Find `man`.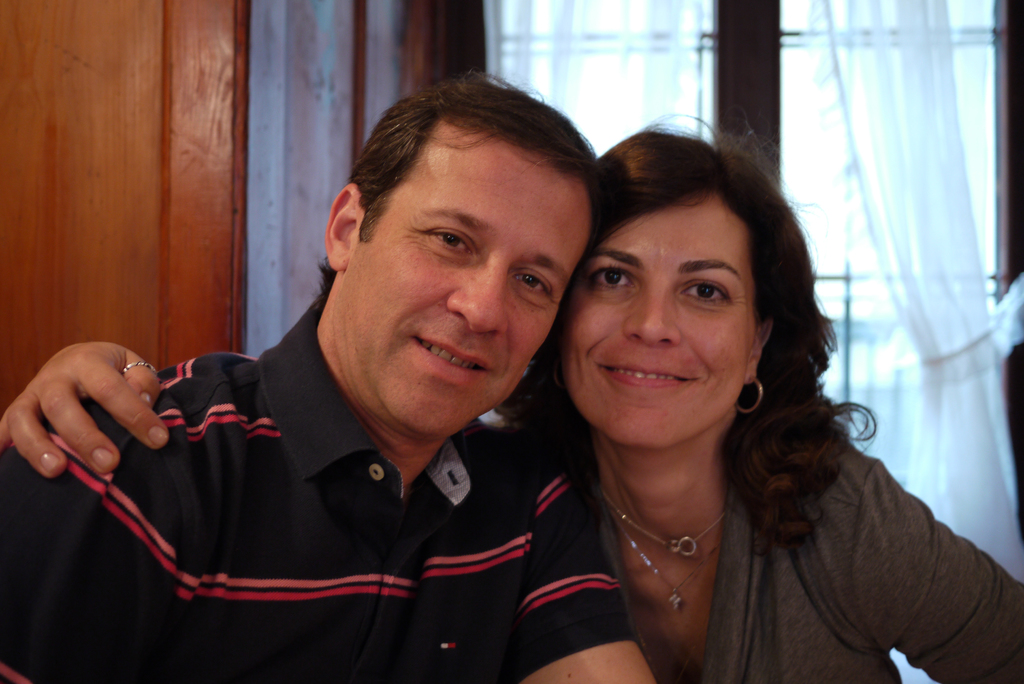
x1=61 y1=74 x2=668 y2=671.
